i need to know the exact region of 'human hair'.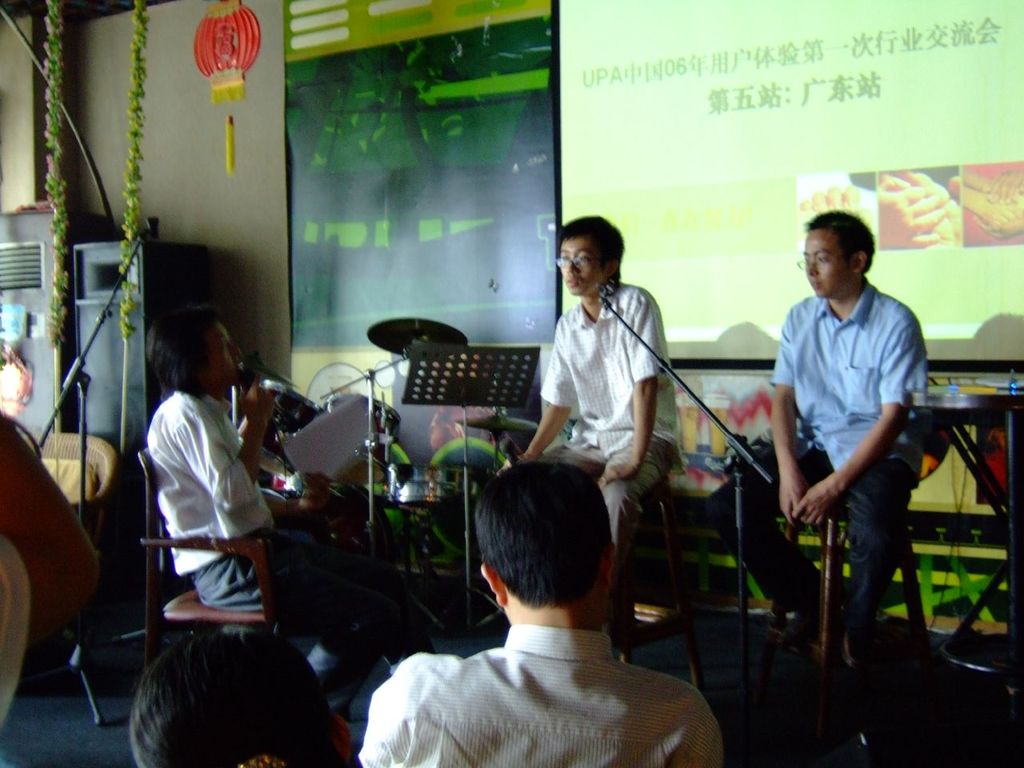
Region: detection(129, 628, 337, 767).
